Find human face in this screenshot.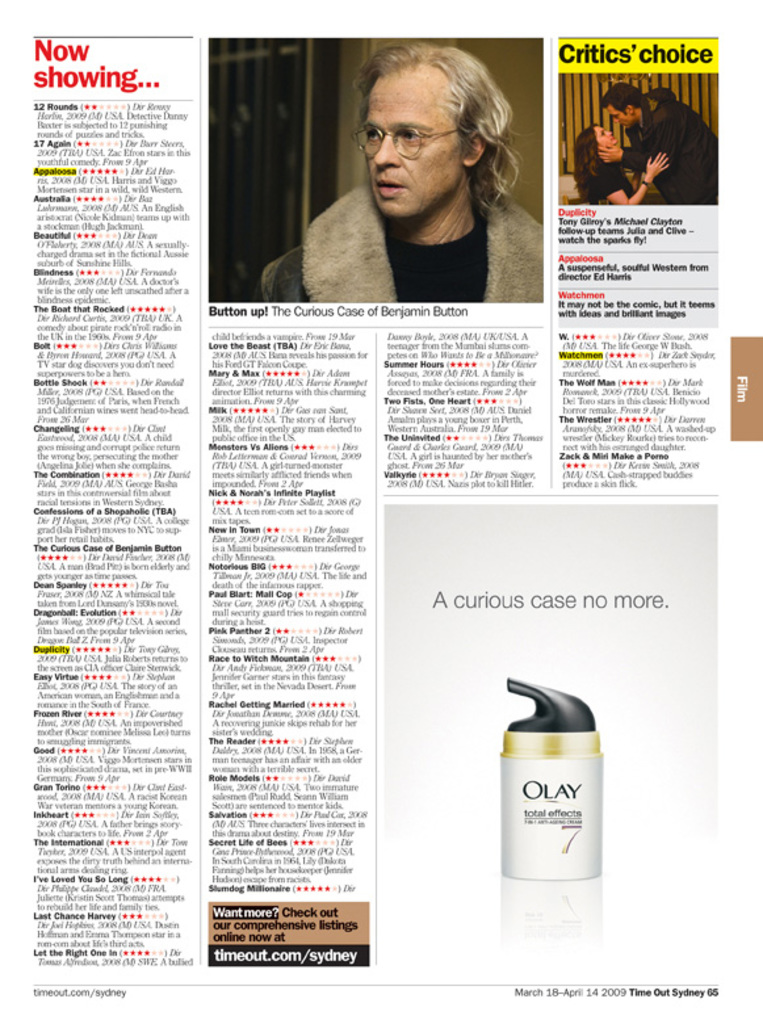
The bounding box for human face is (592, 125, 616, 144).
